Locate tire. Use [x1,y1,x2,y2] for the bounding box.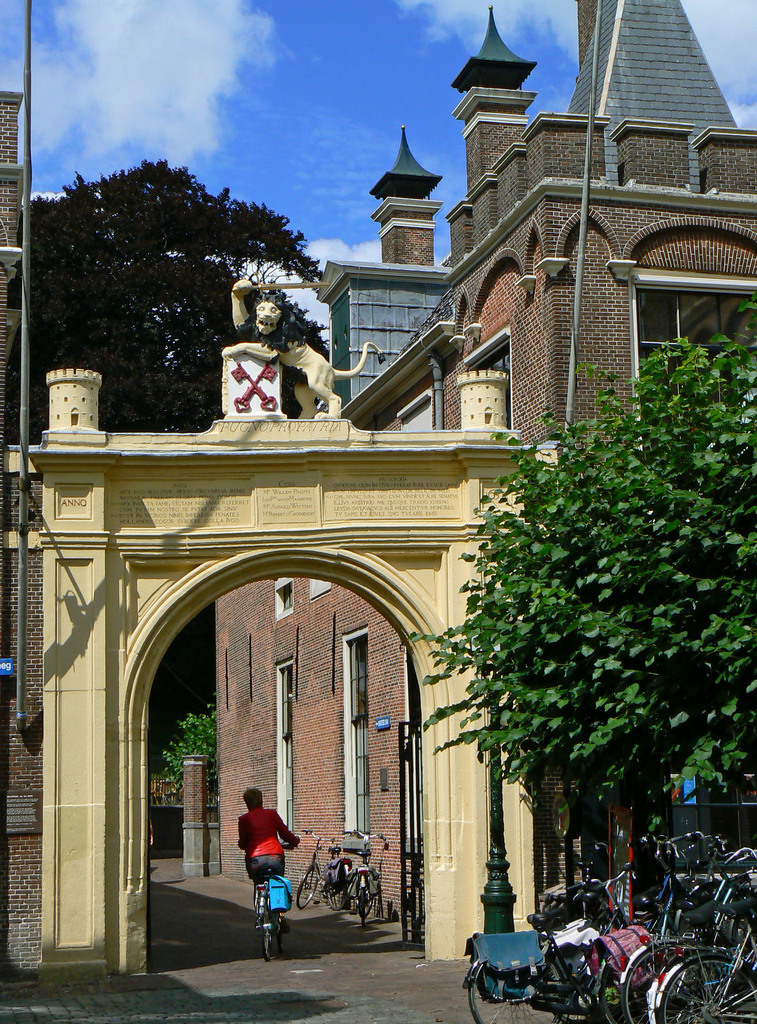
[262,898,280,956].
